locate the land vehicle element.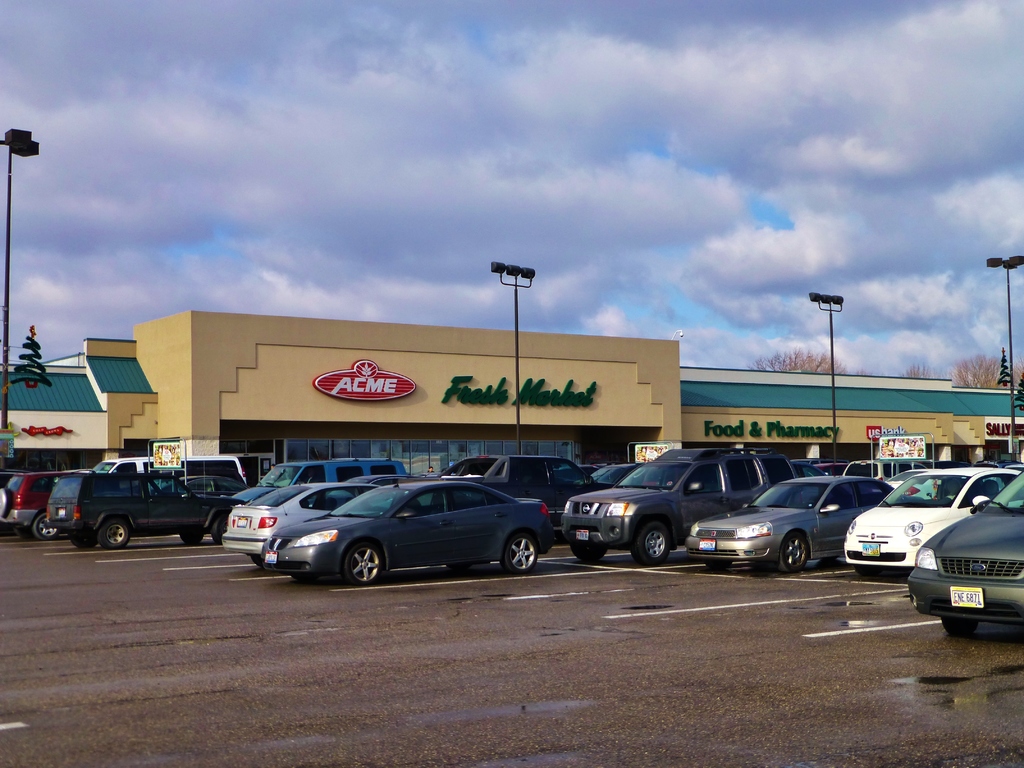
Element bbox: [x1=794, y1=456, x2=852, y2=467].
